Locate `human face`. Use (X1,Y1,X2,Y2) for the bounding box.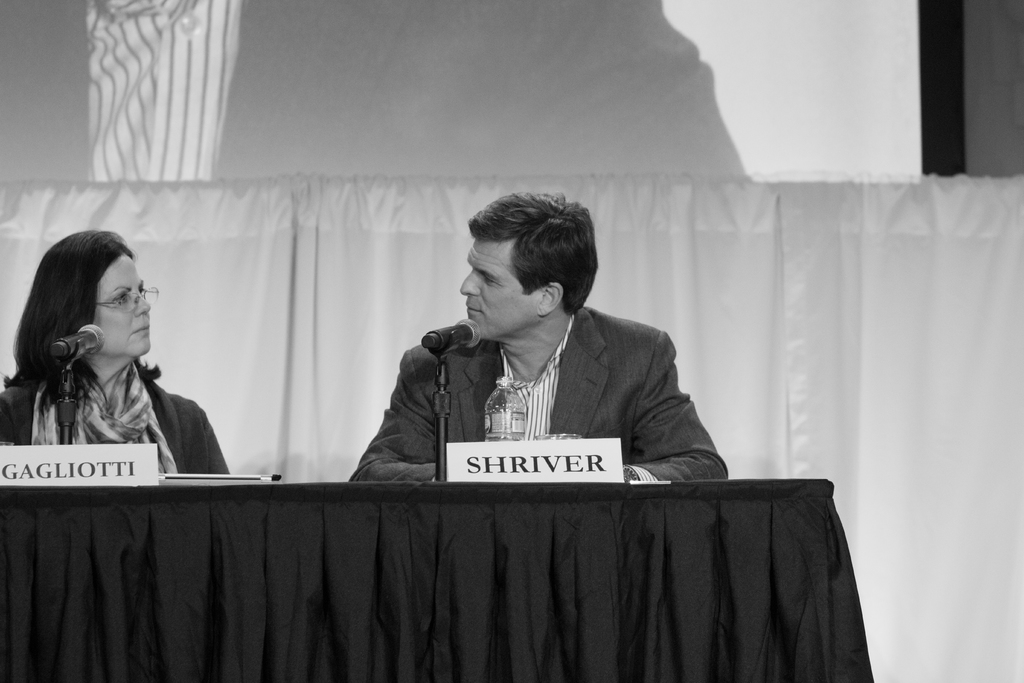
(460,239,535,342).
